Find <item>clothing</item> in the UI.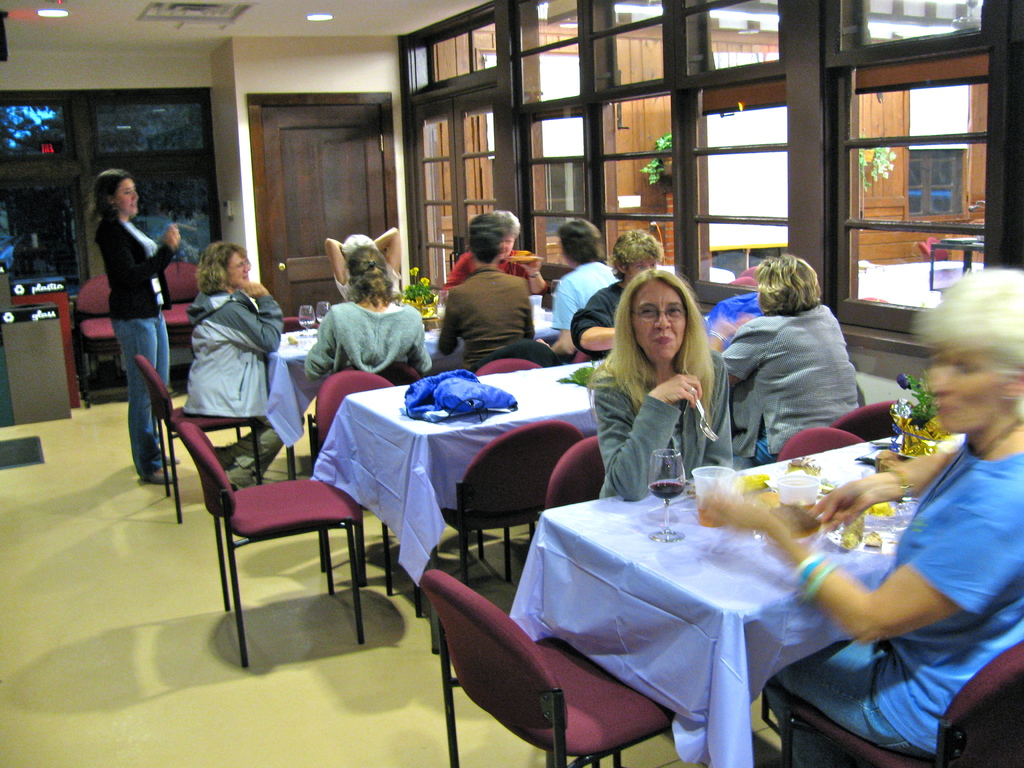
UI element at [left=305, top=299, right=436, bottom=392].
